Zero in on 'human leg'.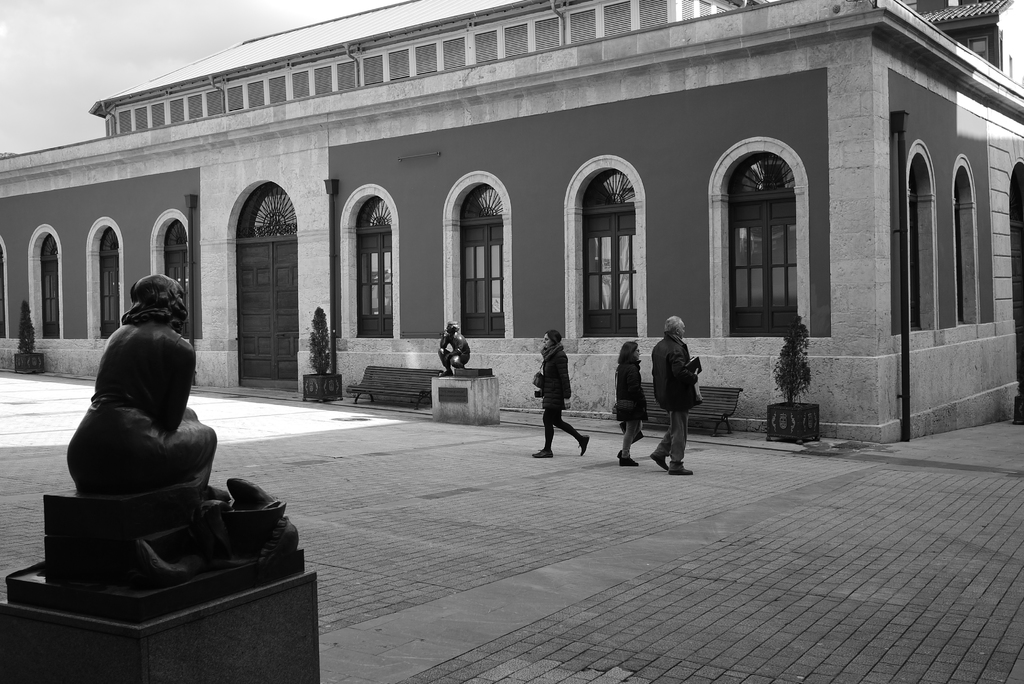
Zeroed in: (left=532, top=398, right=551, bottom=454).
